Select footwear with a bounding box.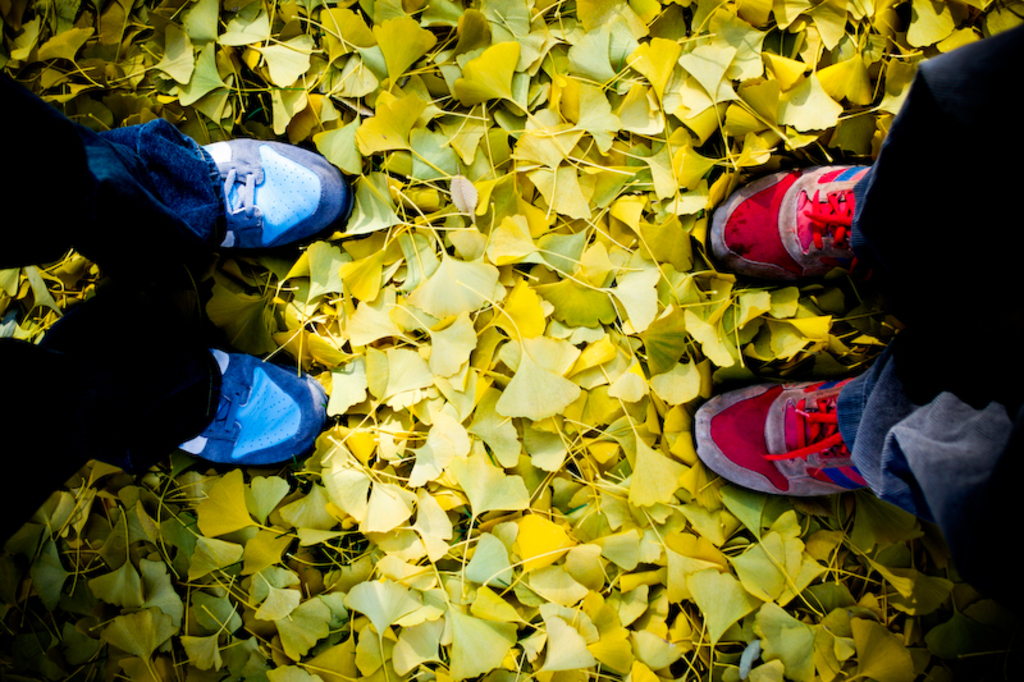
BBox(193, 141, 349, 256).
